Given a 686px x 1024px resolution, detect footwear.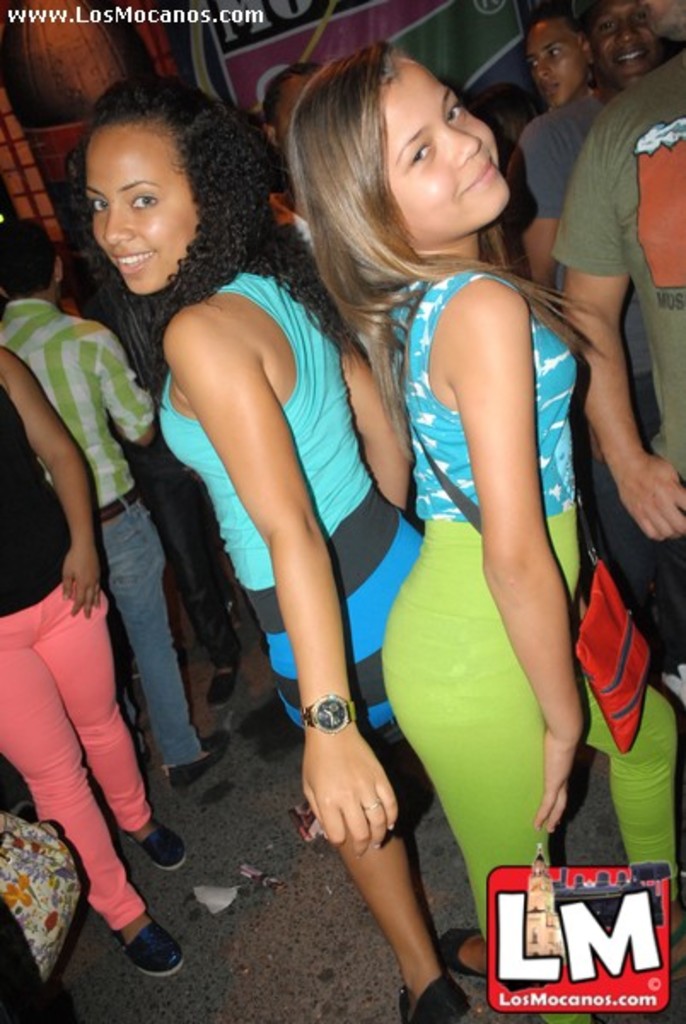
left=398, top=971, right=462, bottom=1022.
